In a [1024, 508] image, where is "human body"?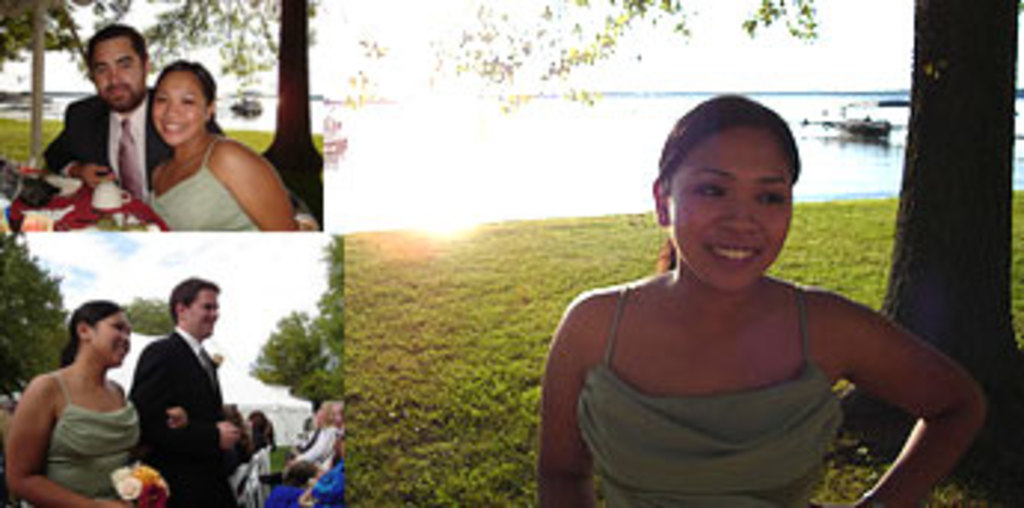
region(0, 294, 151, 505).
